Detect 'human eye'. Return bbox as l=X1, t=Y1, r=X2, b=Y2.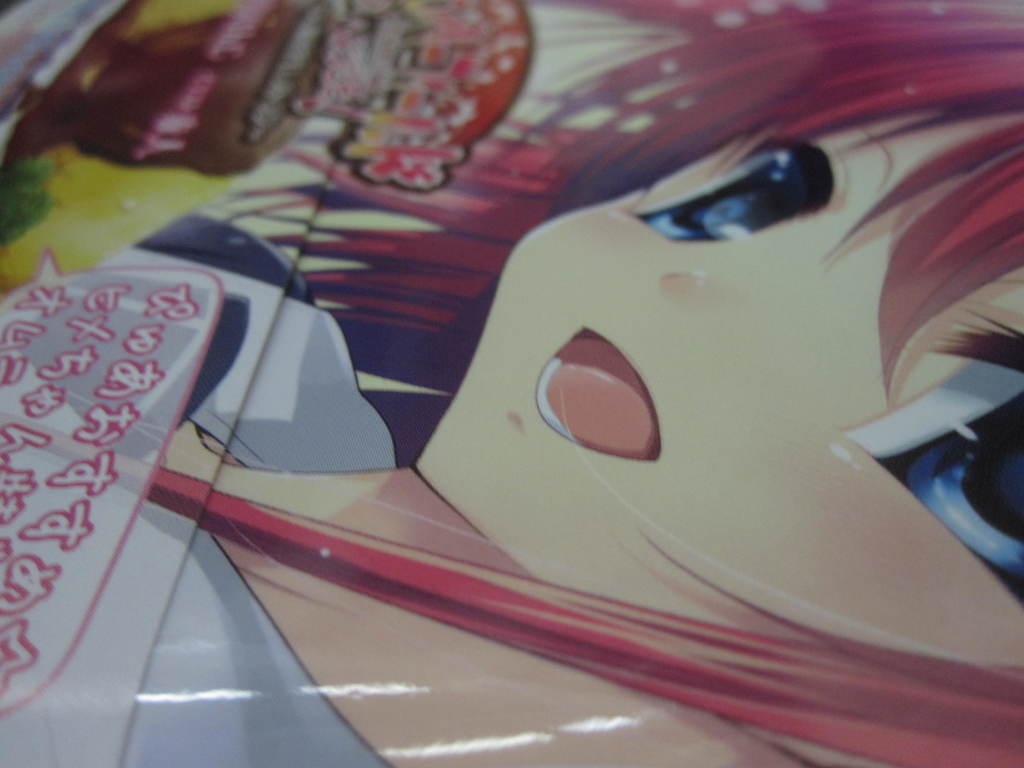
l=837, t=355, r=1023, b=605.
